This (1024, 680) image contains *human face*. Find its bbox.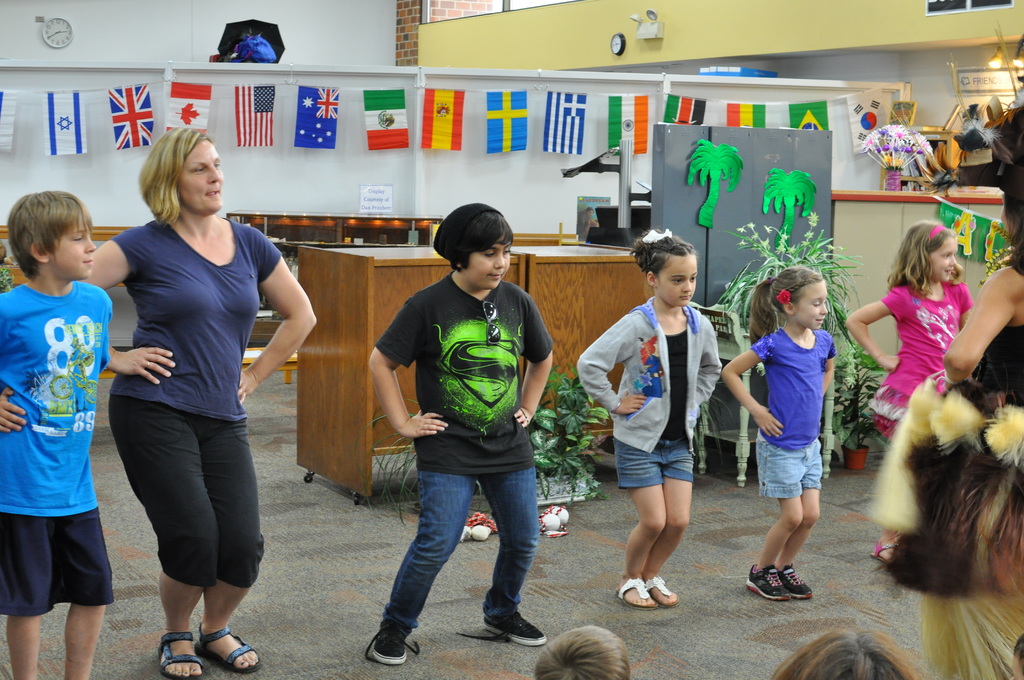
{"x1": 929, "y1": 232, "x2": 963, "y2": 282}.
